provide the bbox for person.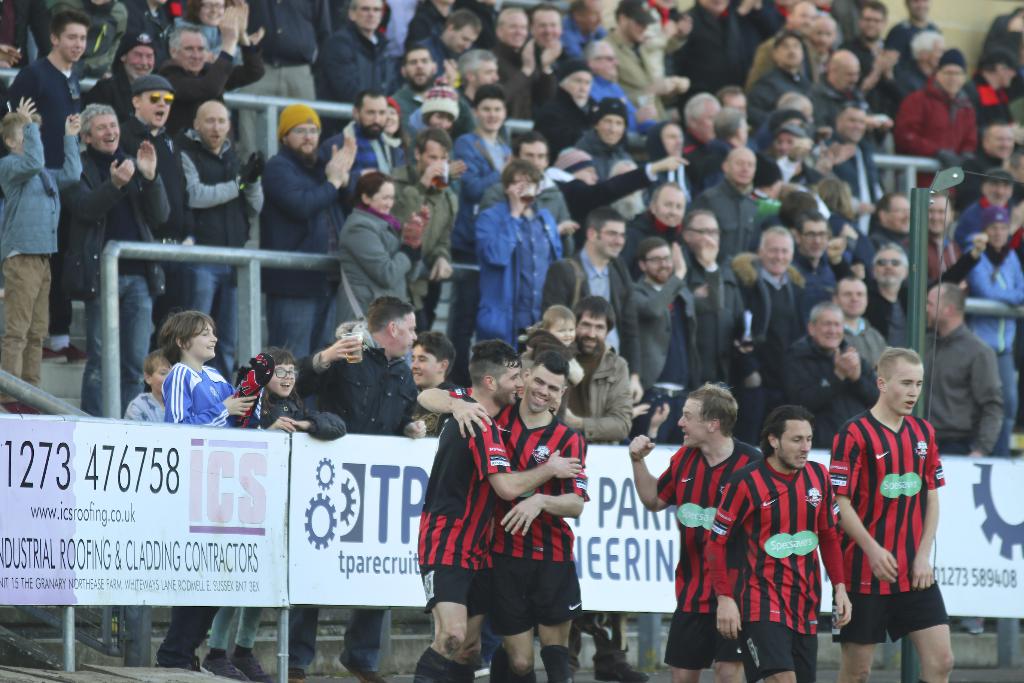
<box>835,313,949,682</box>.
